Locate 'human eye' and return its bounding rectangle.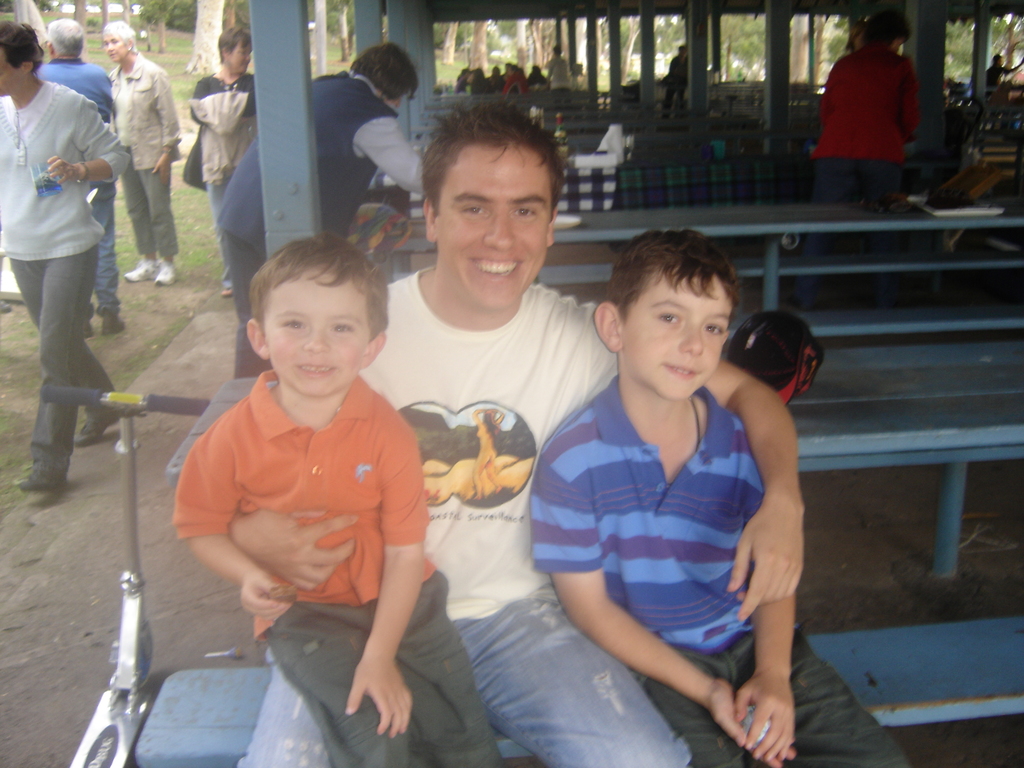
bbox=(703, 322, 726, 337).
